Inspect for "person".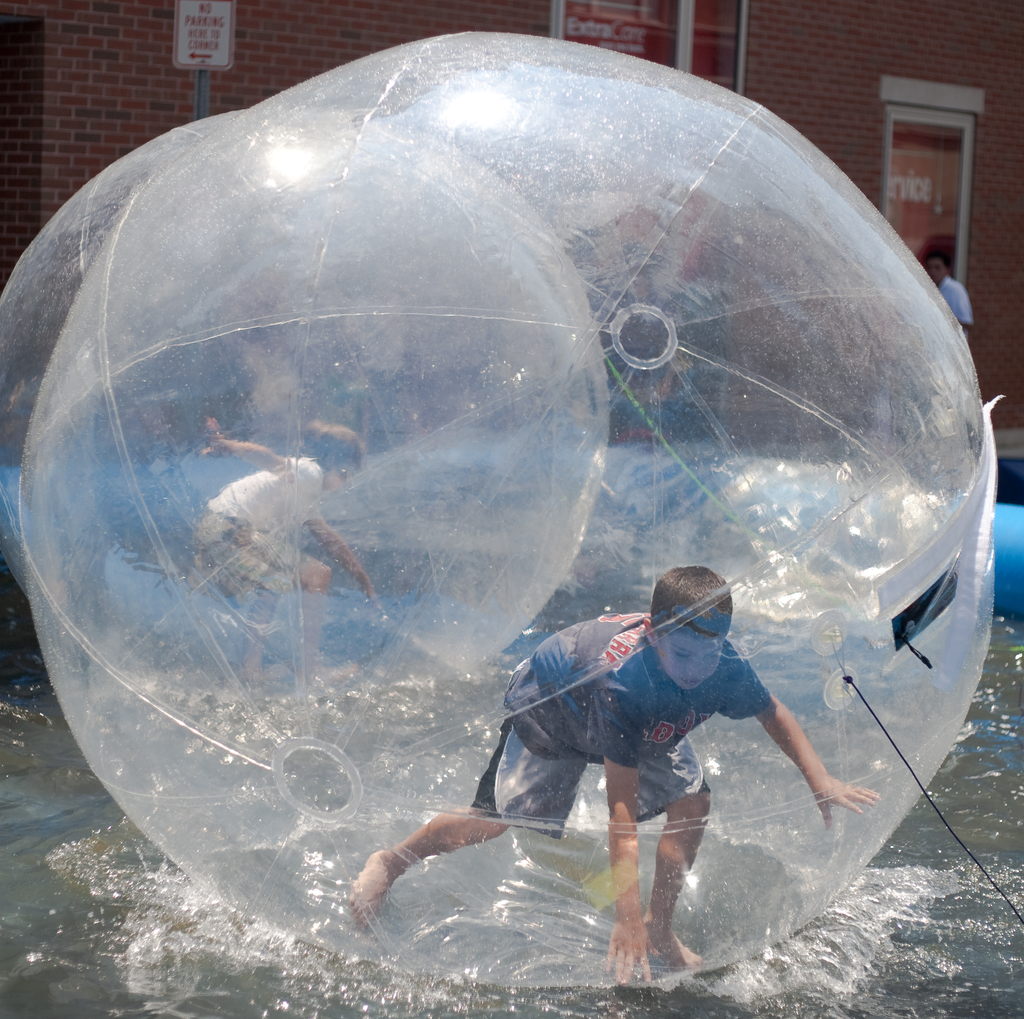
Inspection: [x1=922, y1=250, x2=974, y2=339].
